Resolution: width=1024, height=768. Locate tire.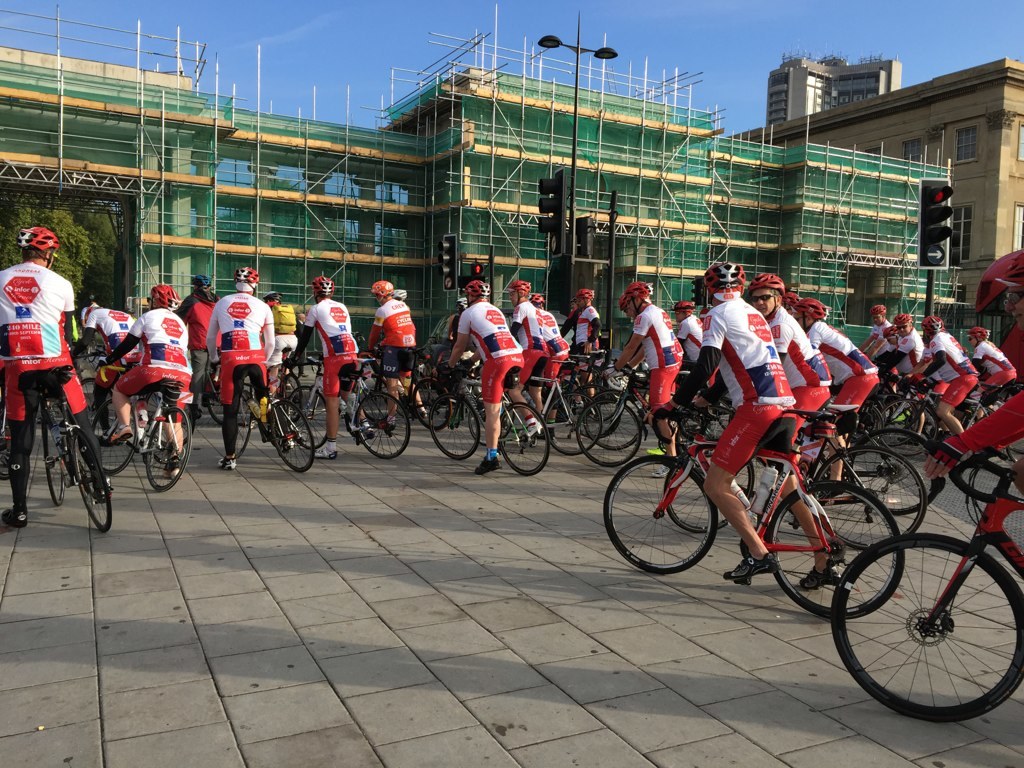
234 385 263 424.
